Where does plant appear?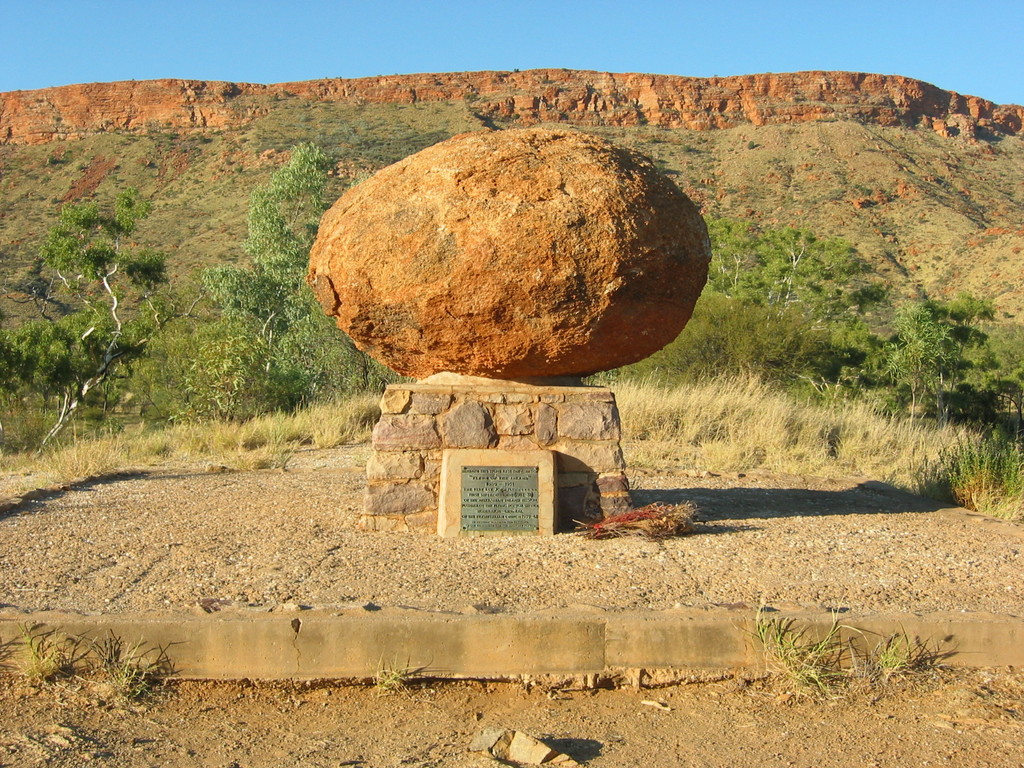
Appears at (x1=732, y1=599, x2=850, y2=696).
